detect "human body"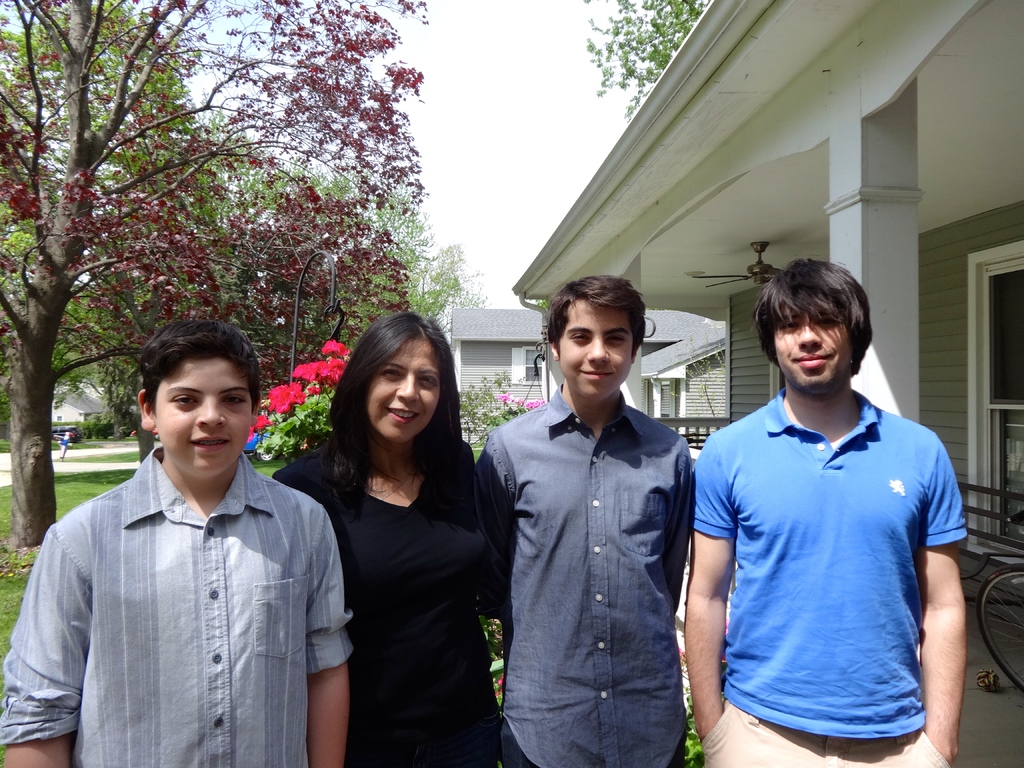
locate(0, 312, 362, 767)
